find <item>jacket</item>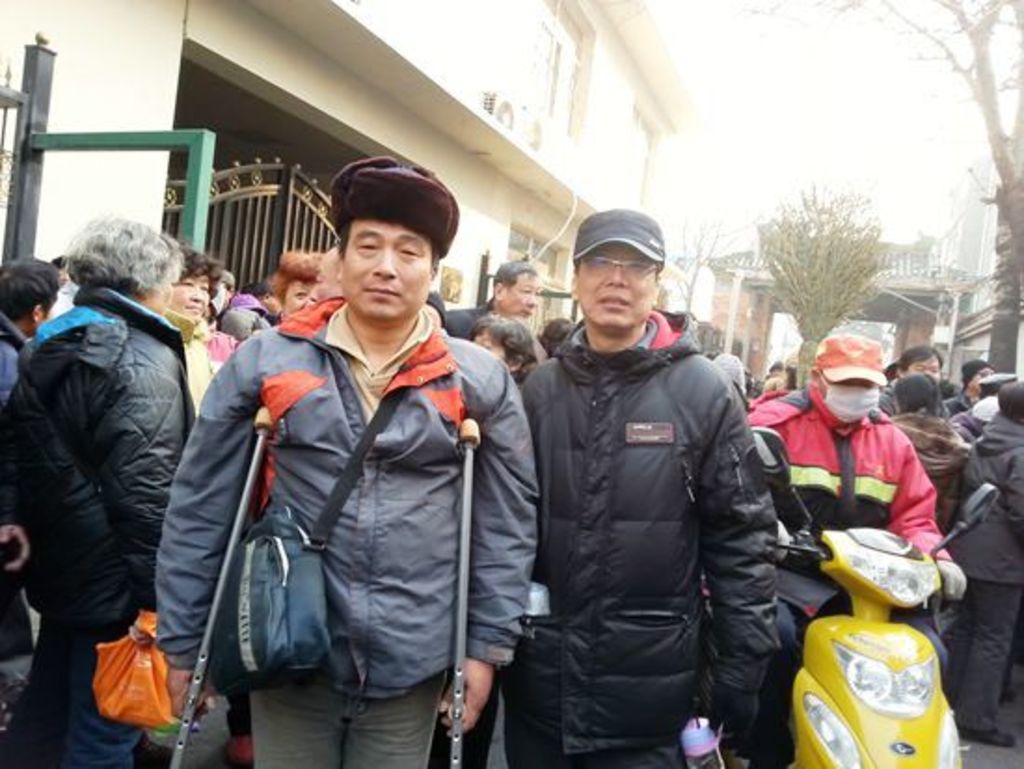
select_region(516, 240, 784, 715)
